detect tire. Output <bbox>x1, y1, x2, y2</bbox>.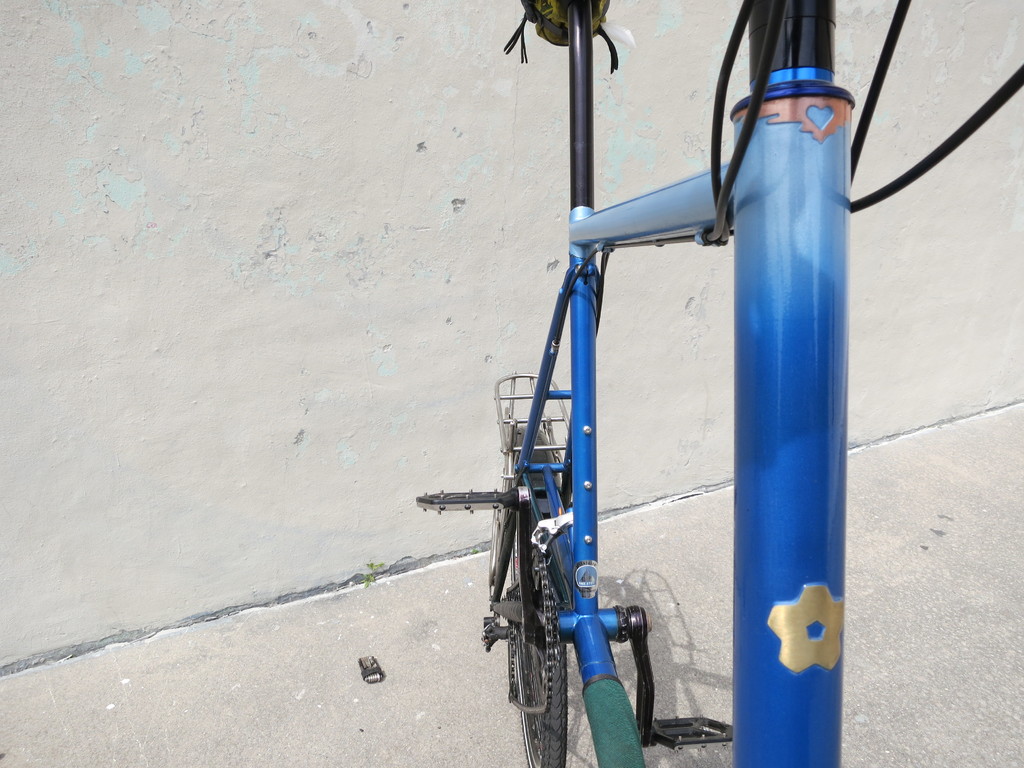
<bbox>509, 428, 559, 684</bbox>.
